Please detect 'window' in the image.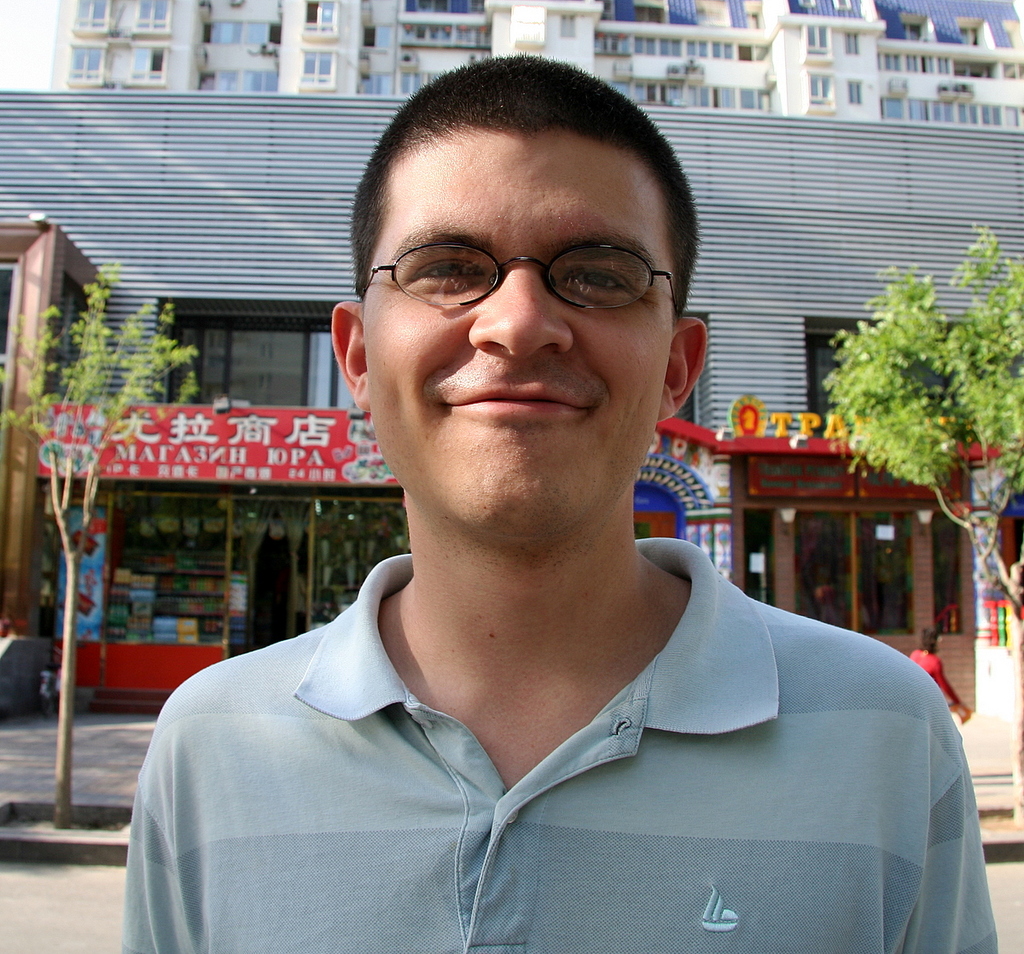
x1=796 y1=308 x2=1004 y2=460.
